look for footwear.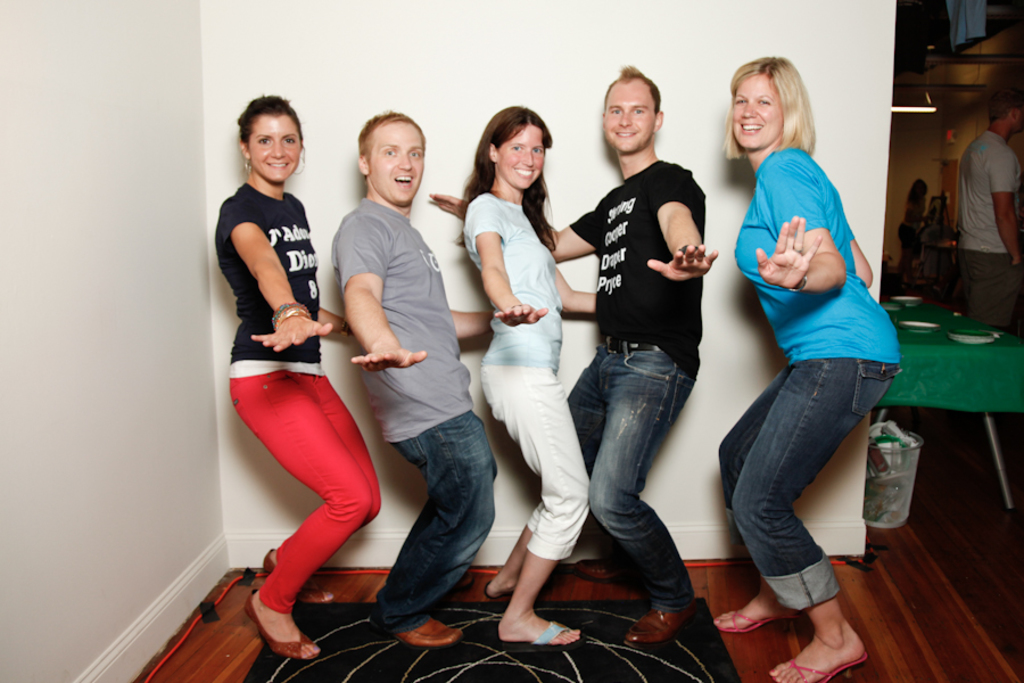
Found: <bbox>504, 617, 575, 650</bbox>.
